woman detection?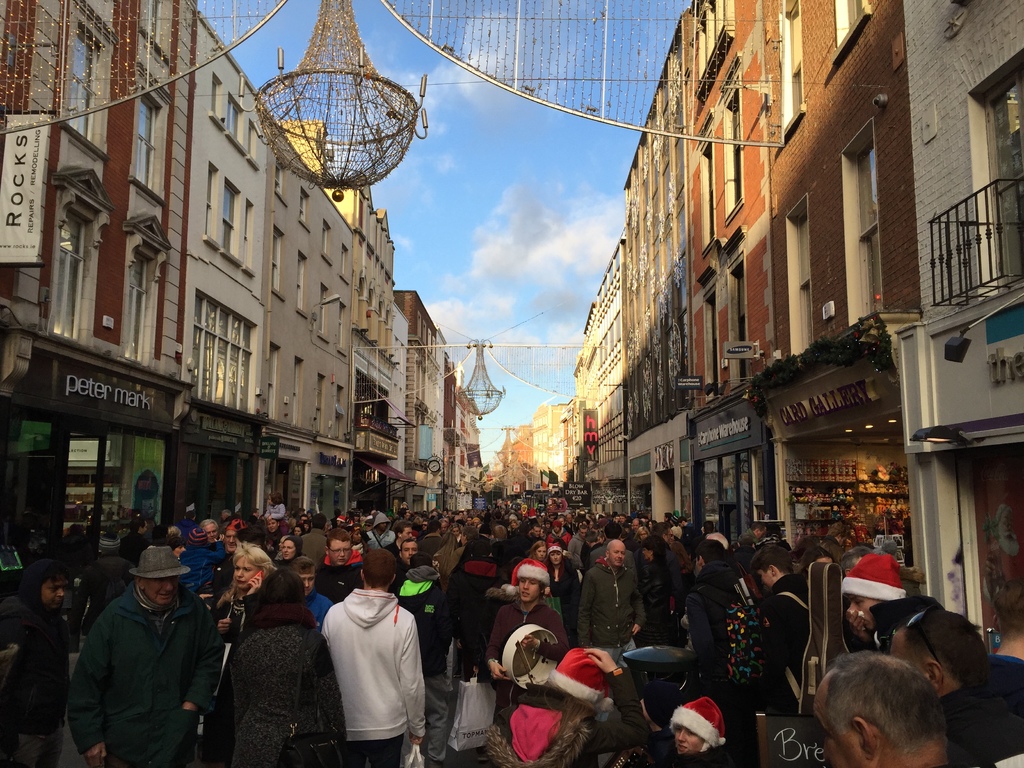
[left=526, top=540, right=546, bottom=563]
